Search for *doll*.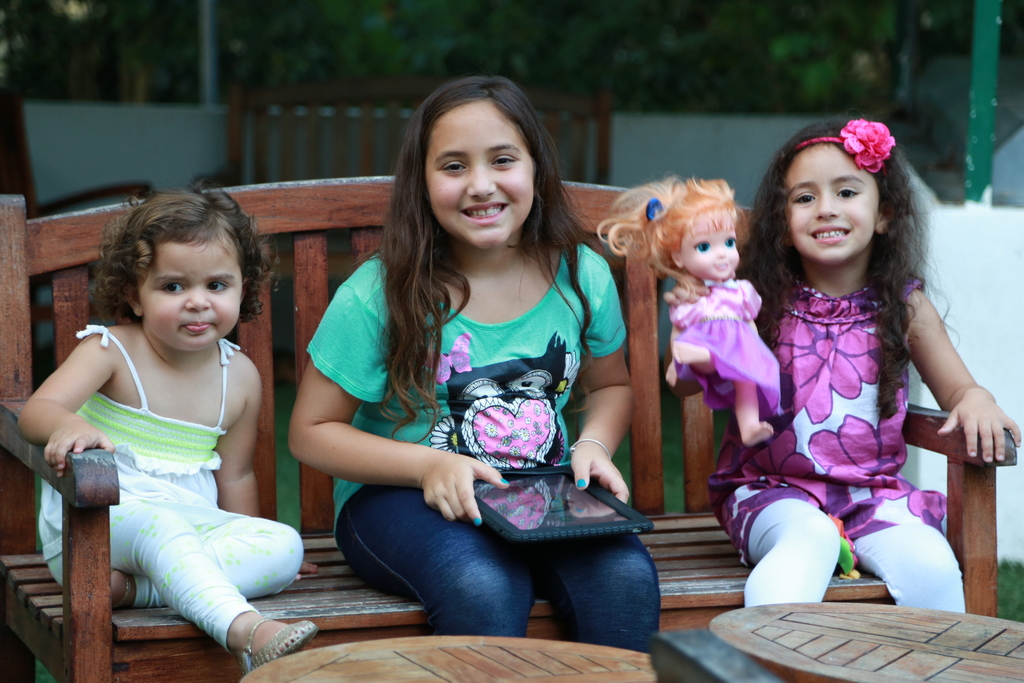
Found at rect(597, 178, 783, 448).
